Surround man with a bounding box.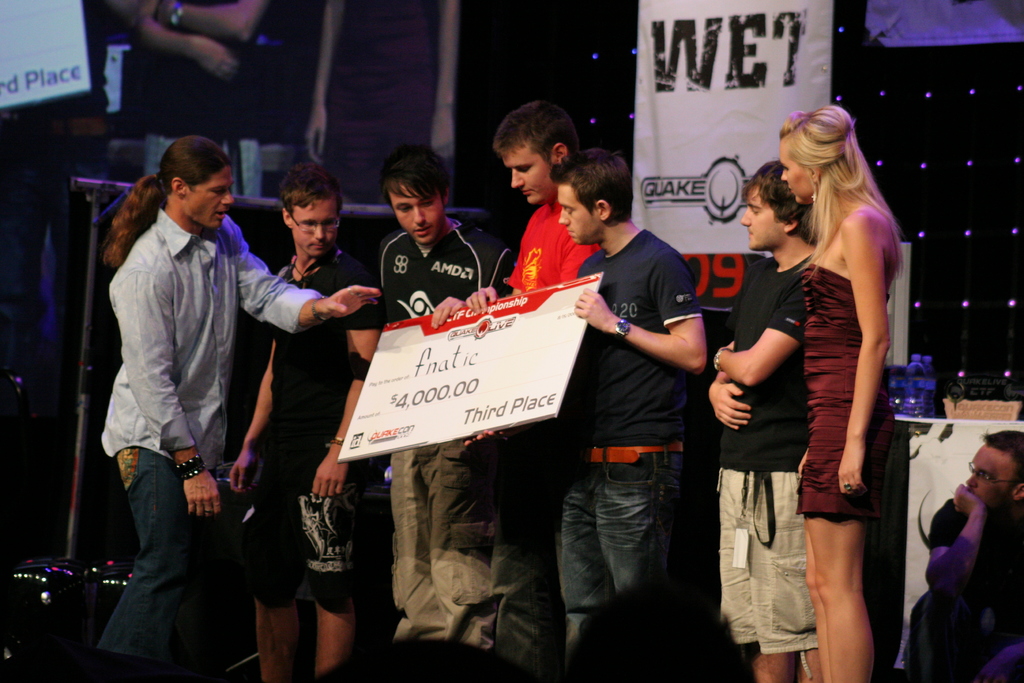
{"x1": 348, "y1": 142, "x2": 514, "y2": 682}.
